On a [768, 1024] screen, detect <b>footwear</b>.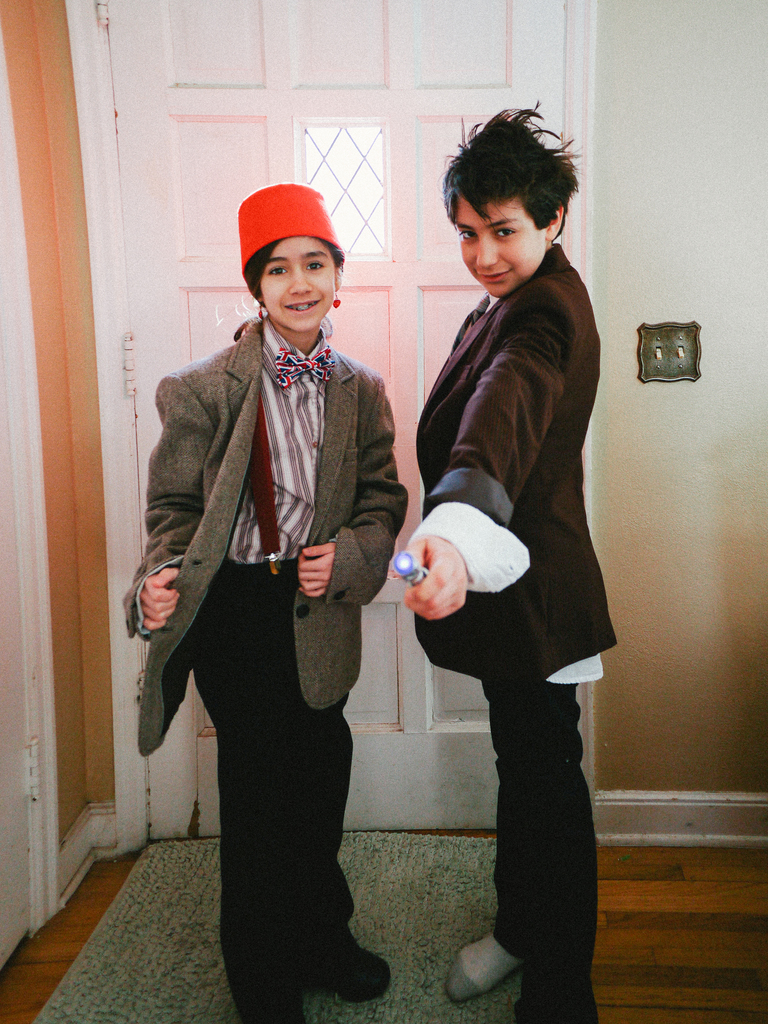
bbox=[321, 931, 393, 995].
